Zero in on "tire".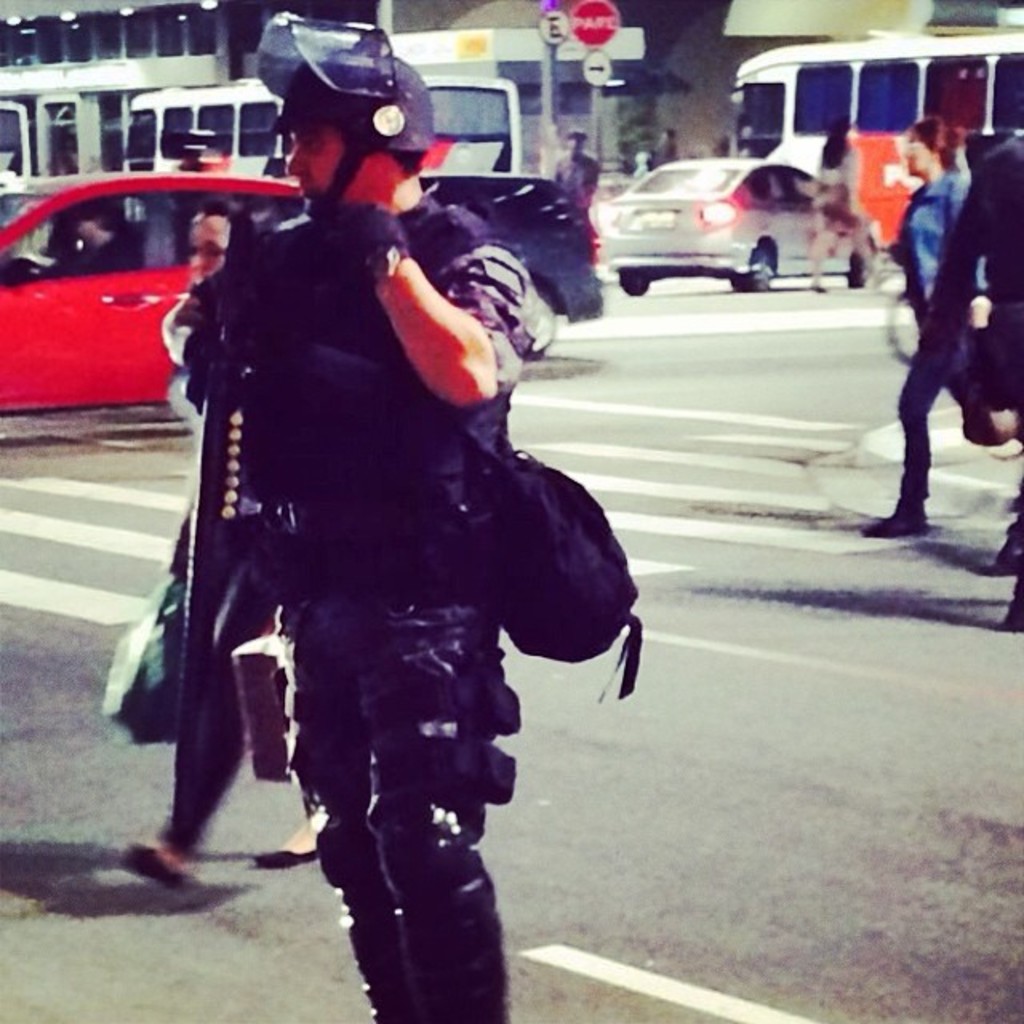
Zeroed in: <region>619, 267, 646, 294</region>.
